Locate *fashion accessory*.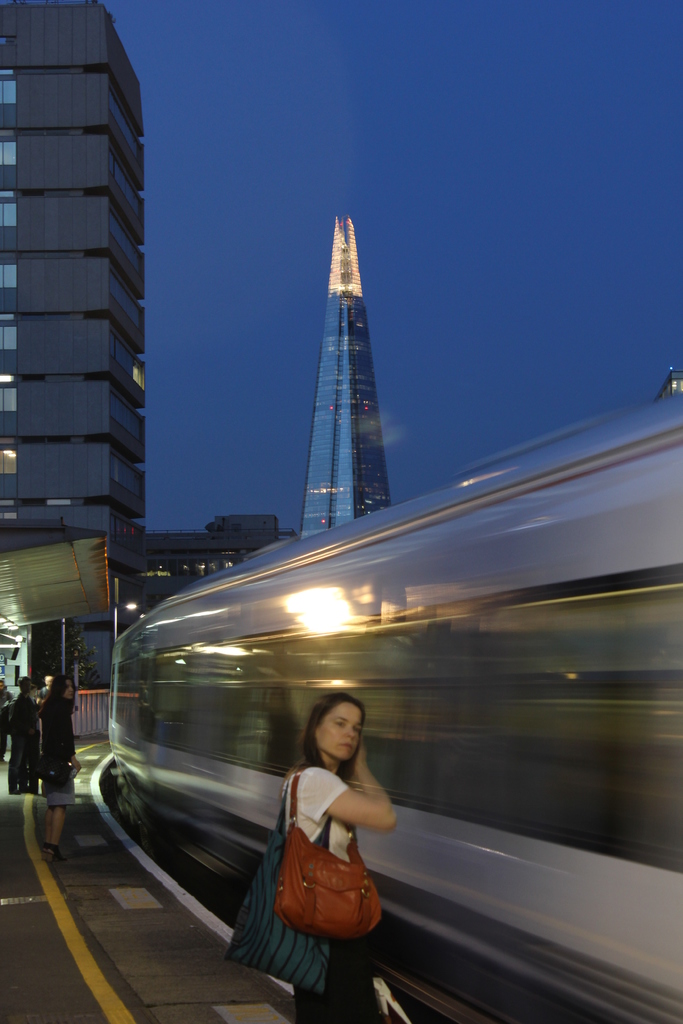
Bounding box: select_region(45, 845, 64, 866).
